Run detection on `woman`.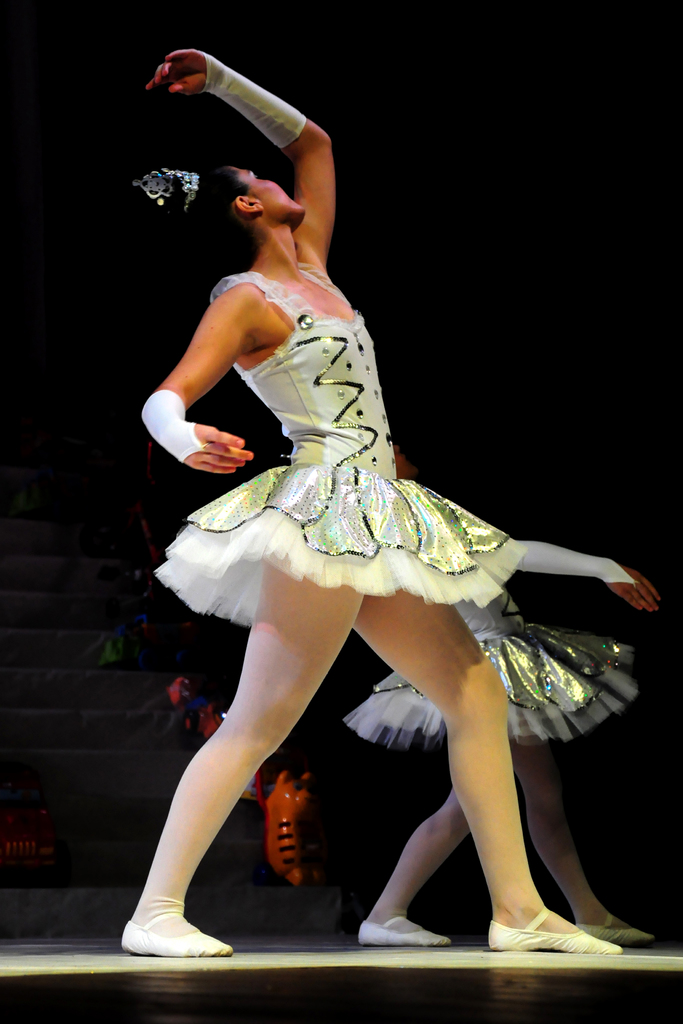
Result: [144, 42, 592, 1023].
